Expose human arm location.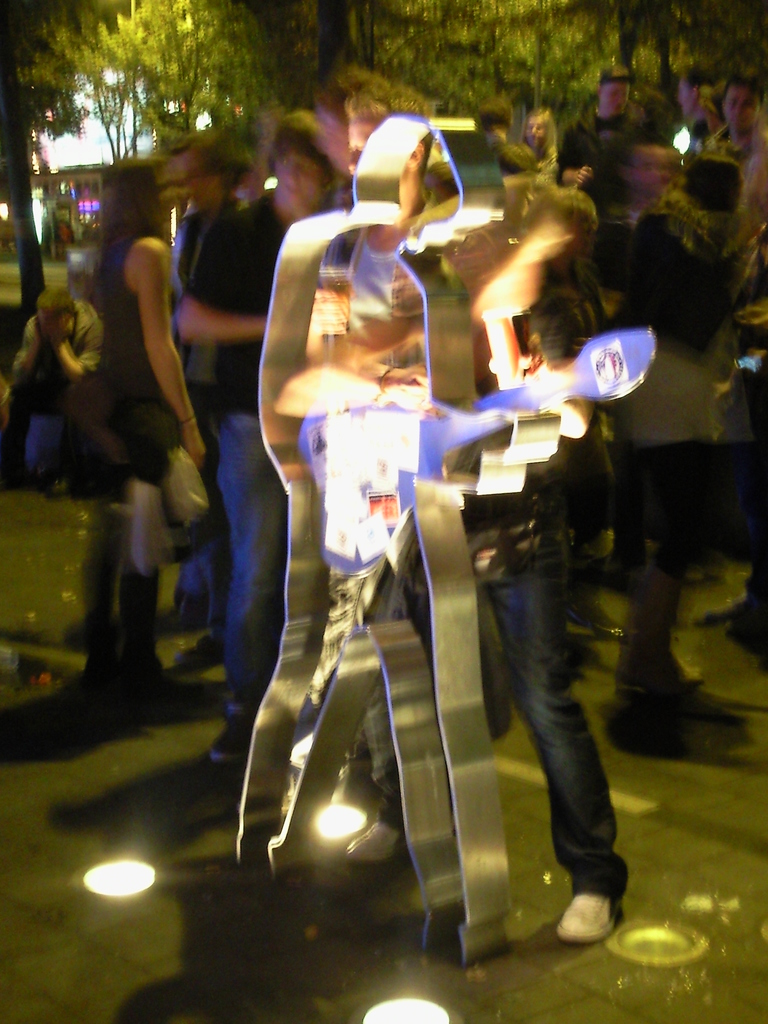
Exposed at [61, 321, 104, 382].
